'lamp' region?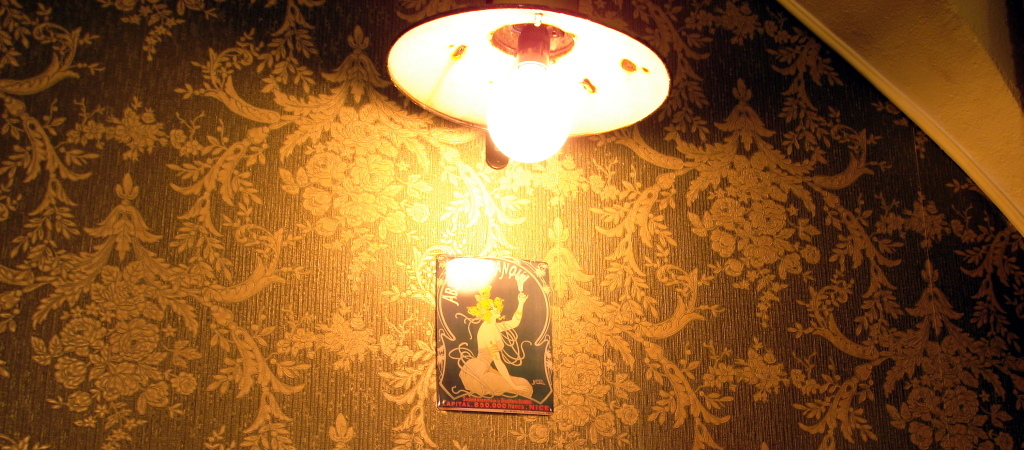
select_region(386, 7, 680, 168)
